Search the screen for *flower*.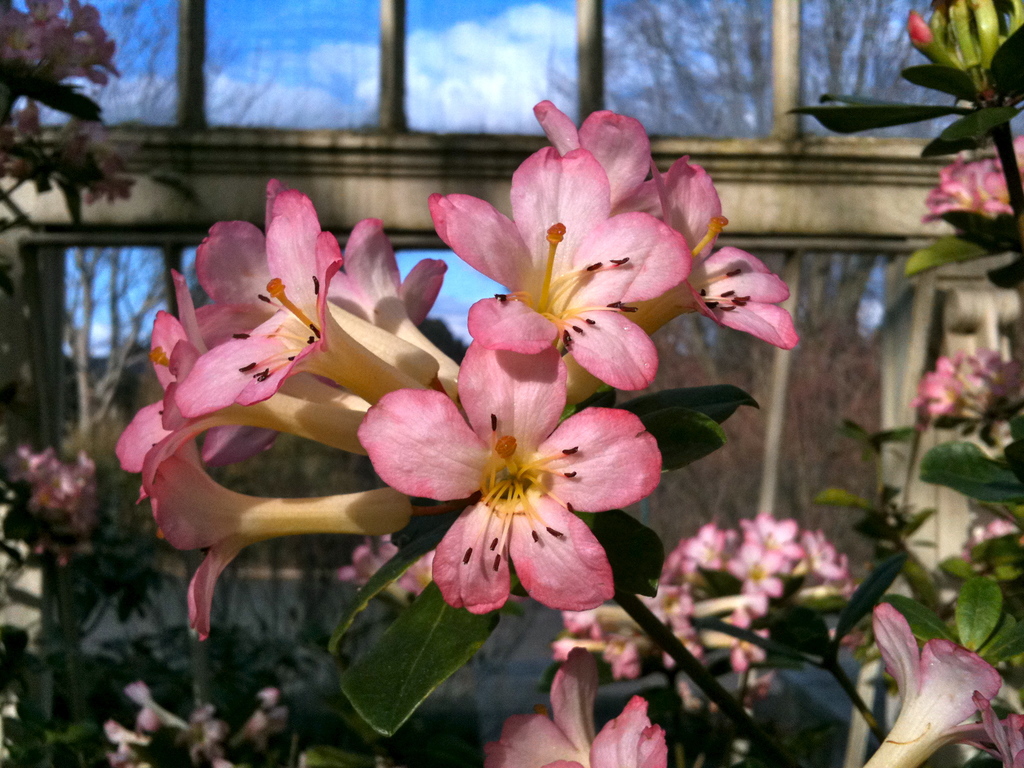
Found at l=486, t=648, r=677, b=767.
